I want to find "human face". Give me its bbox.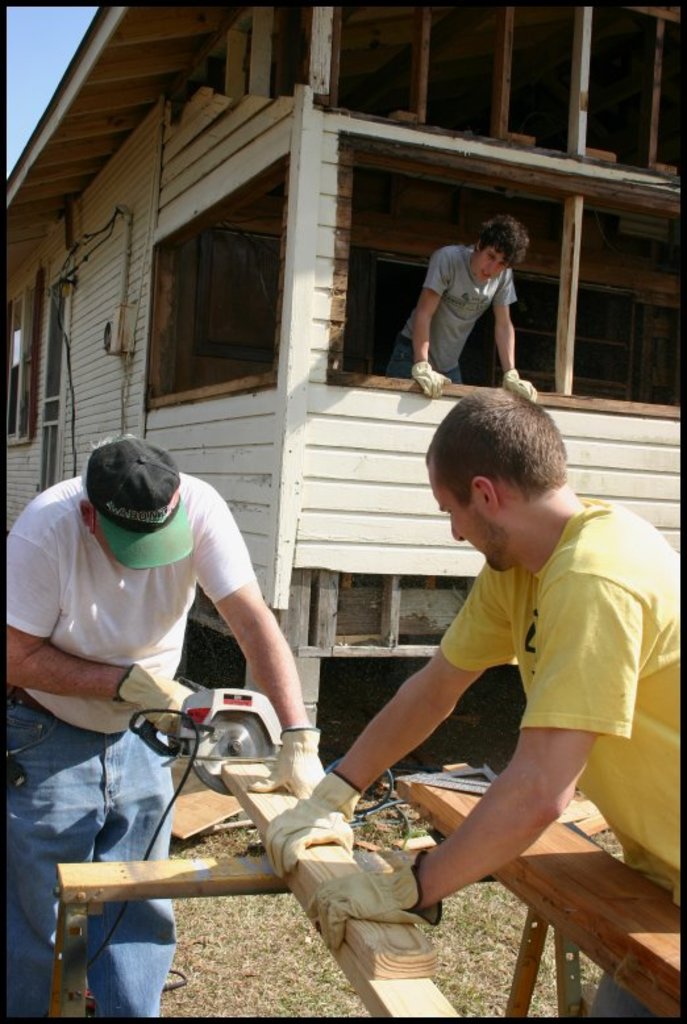
428 478 505 573.
